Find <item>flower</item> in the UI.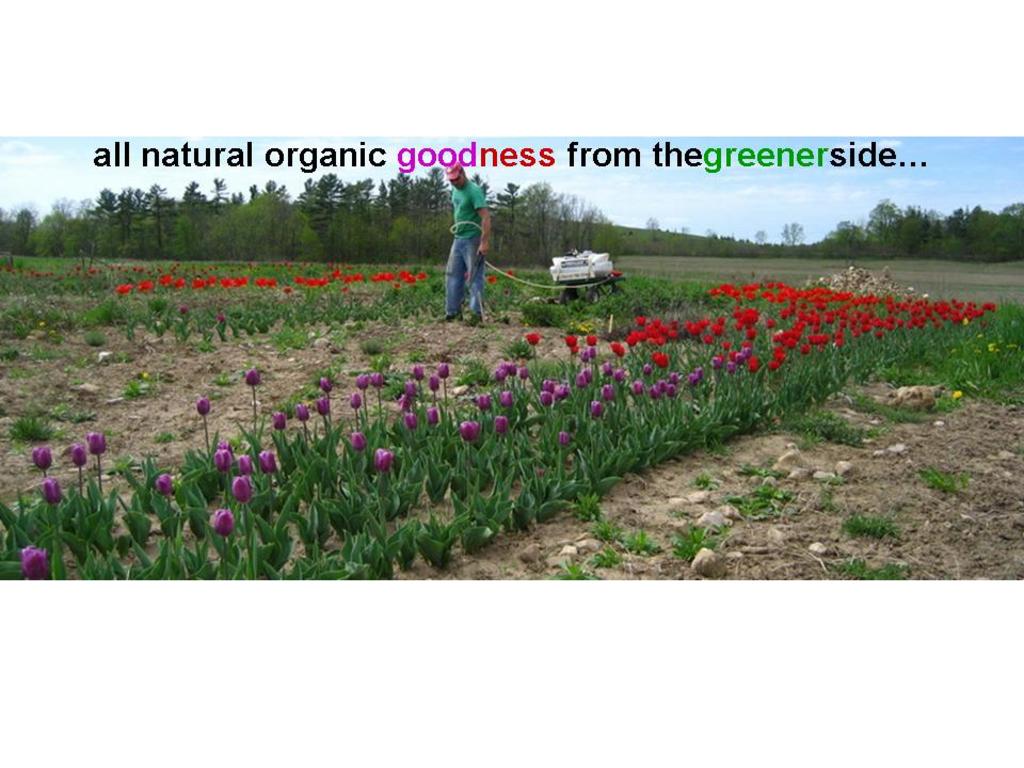
UI element at (left=83, top=430, right=109, bottom=459).
